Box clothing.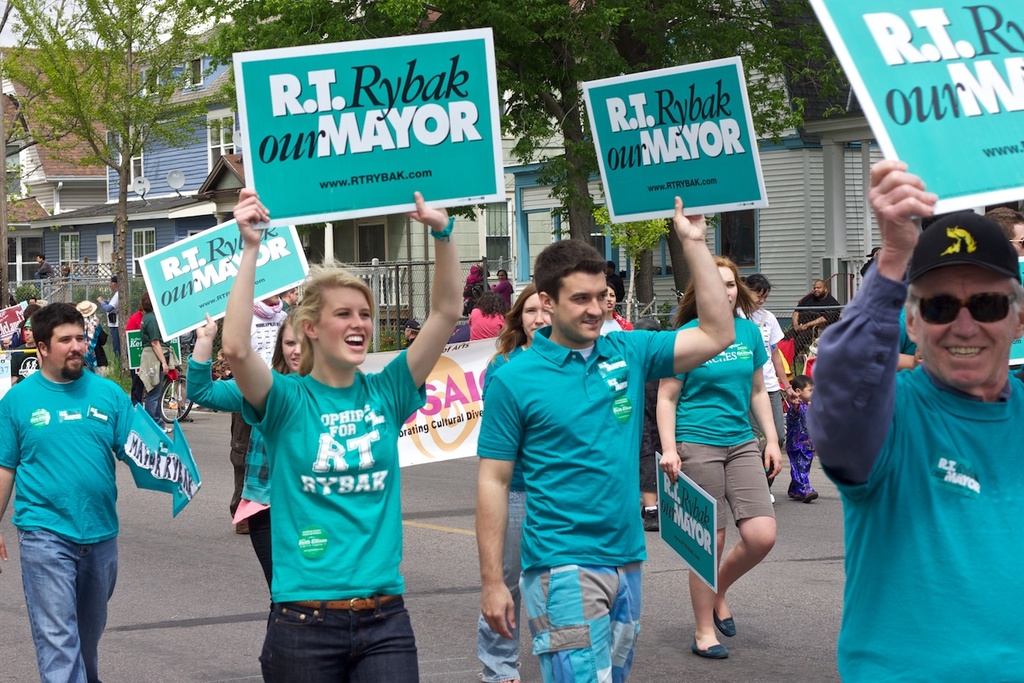
left=1010, top=253, right=1023, bottom=367.
